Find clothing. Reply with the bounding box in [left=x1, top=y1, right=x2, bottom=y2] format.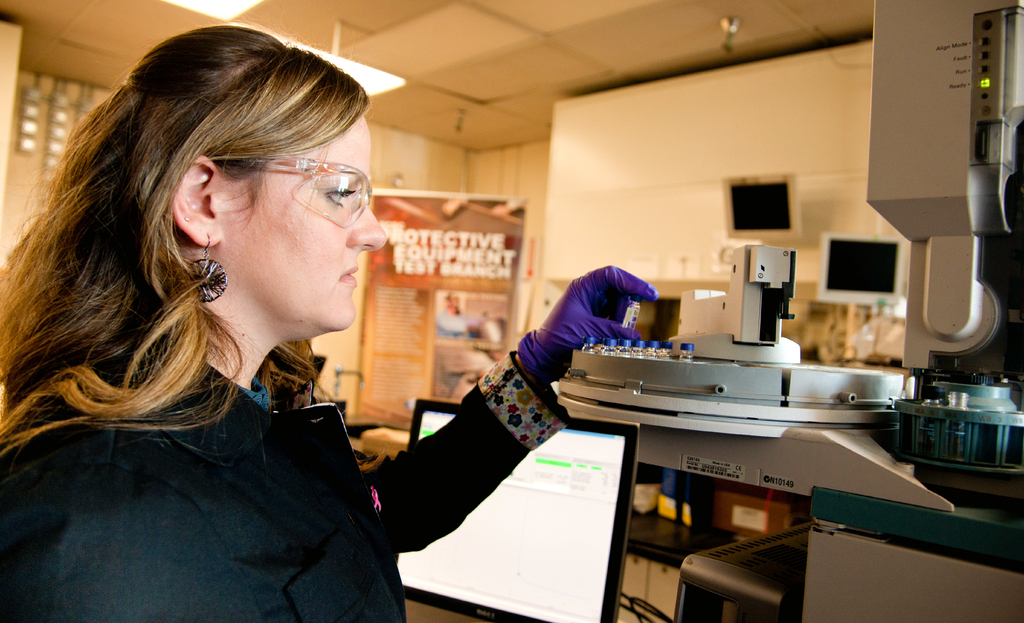
[left=0, top=353, right=578, bottom=622].
